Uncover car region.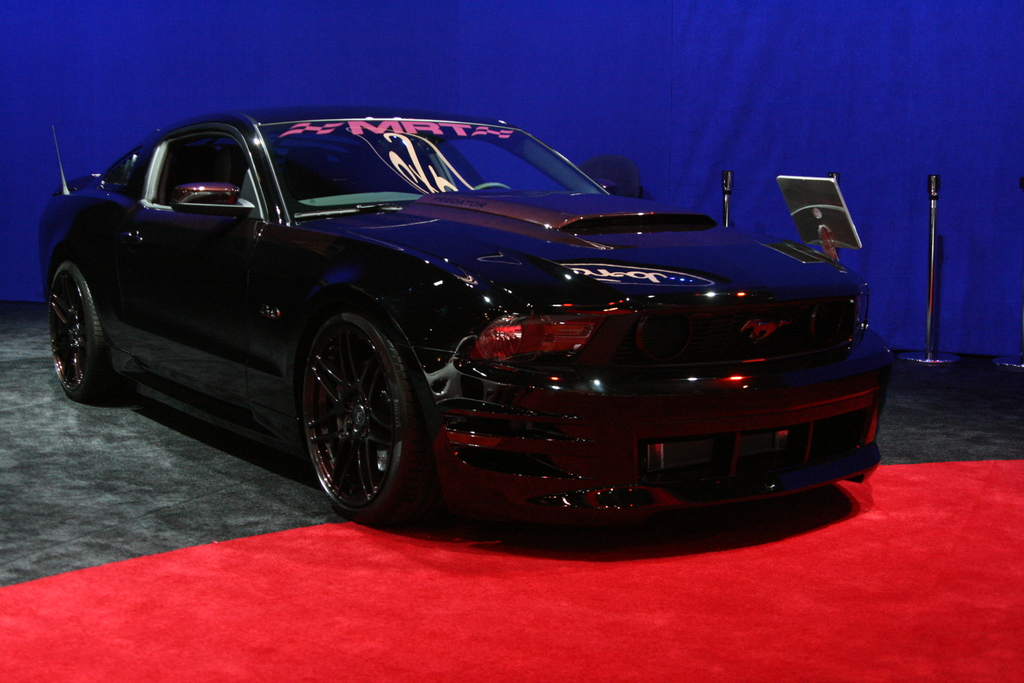
Uncovered: (left=34, top=108, right=908, bottom=534).
